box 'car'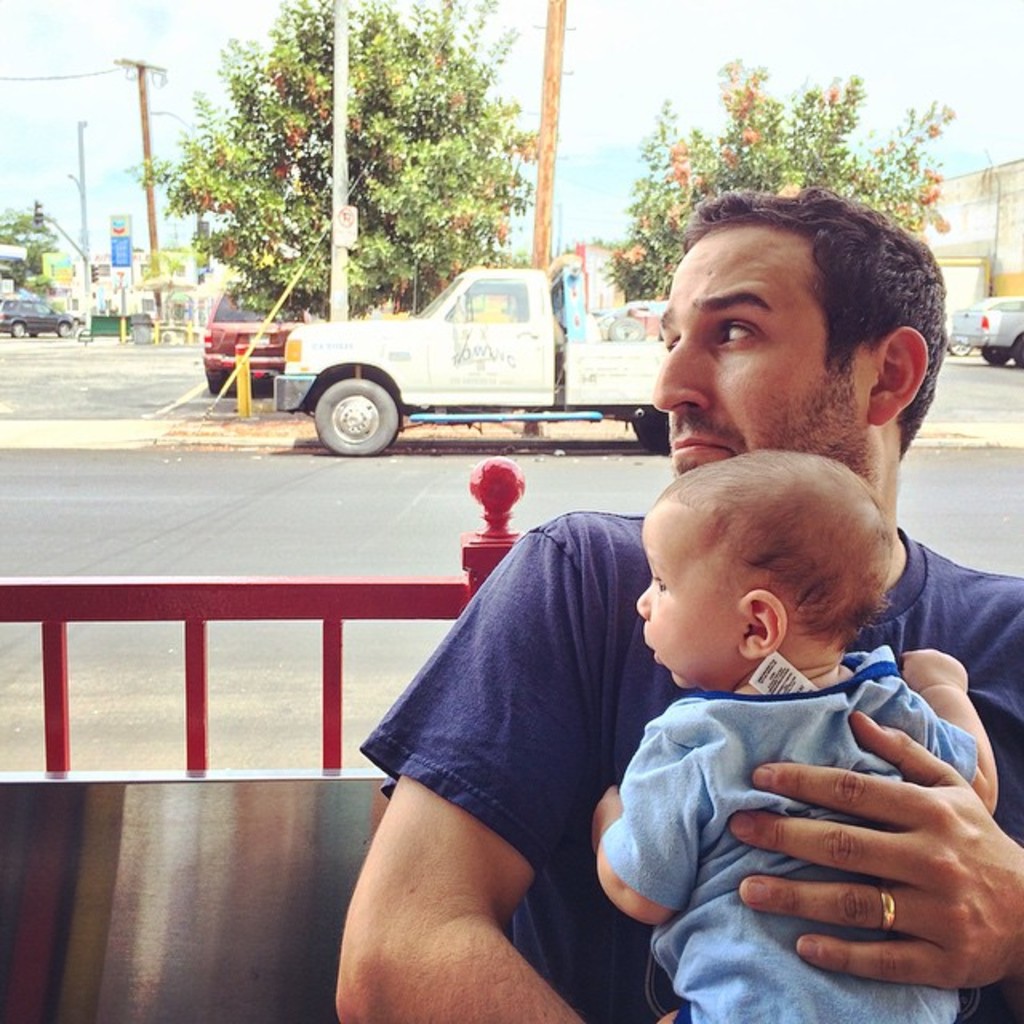
l=0, t=298, r=80, b=338
